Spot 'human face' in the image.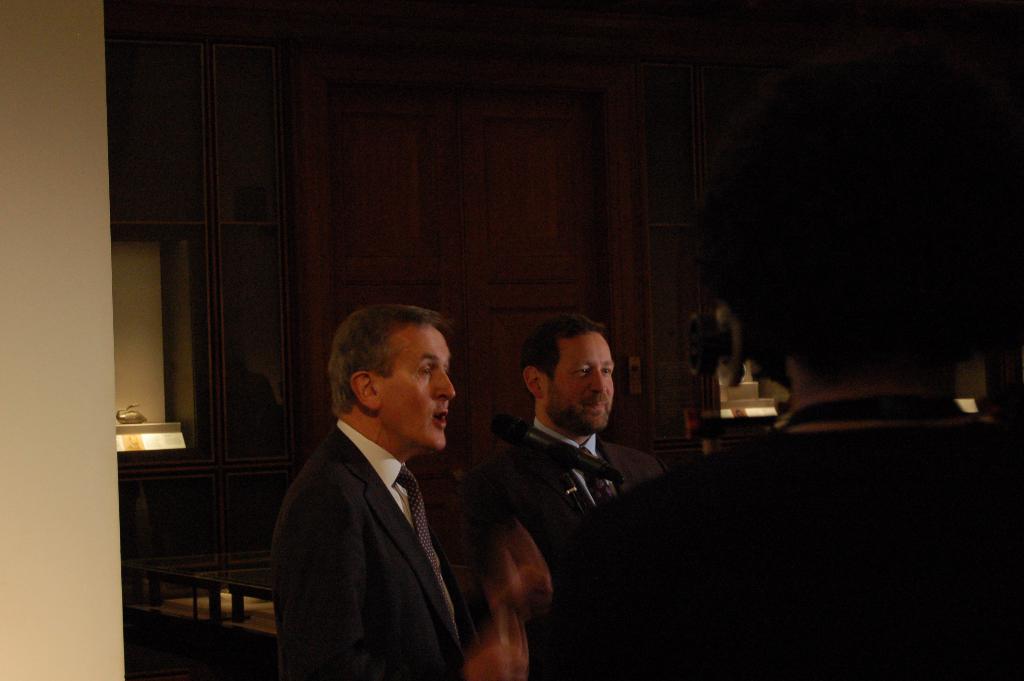
'human face' found at x1=554 y1=329 x2=616 y2=435.
